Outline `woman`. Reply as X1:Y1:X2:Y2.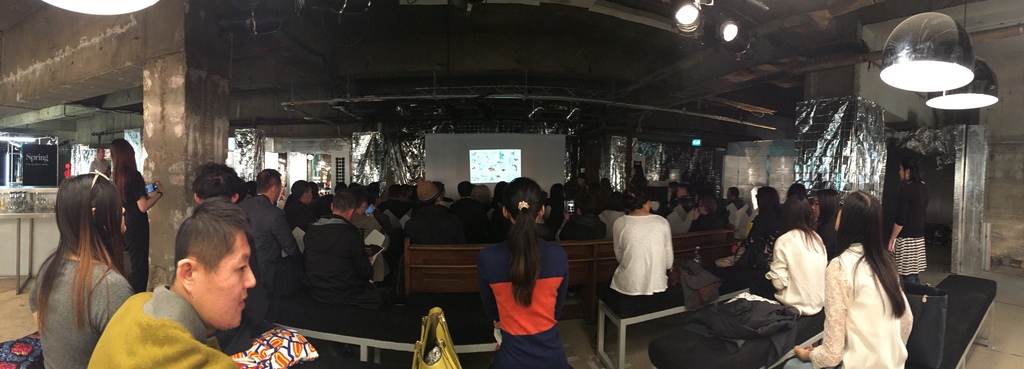
586:189:678:338.
